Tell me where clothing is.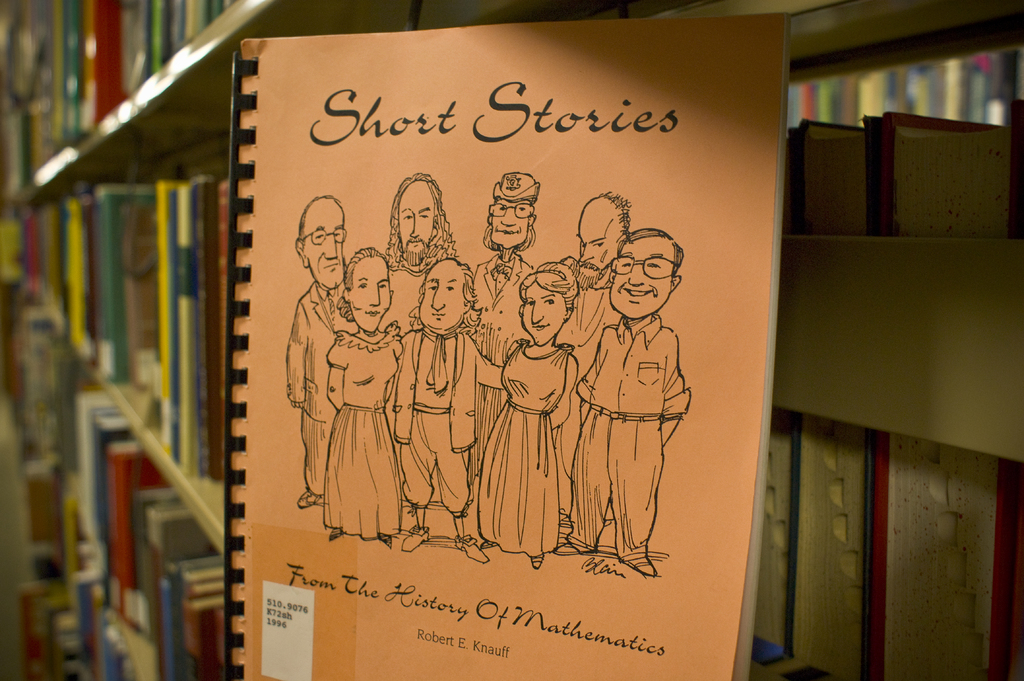
clothing is at <box>472,340,575,556</box>.
